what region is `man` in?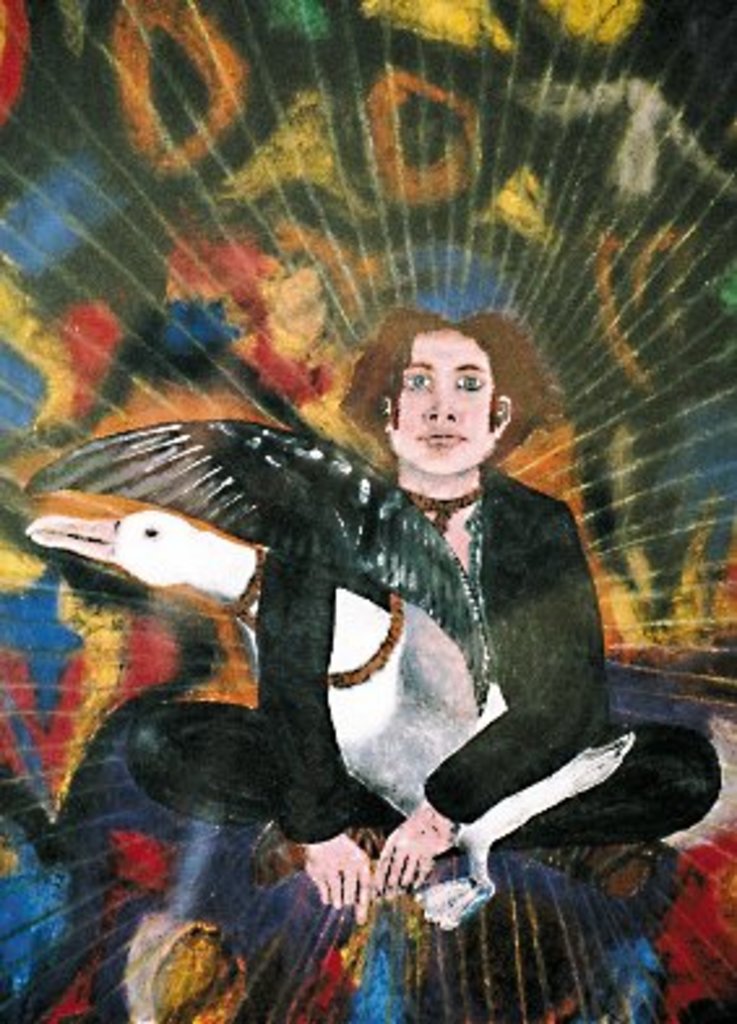
detection(96, 266, 635, 935).
